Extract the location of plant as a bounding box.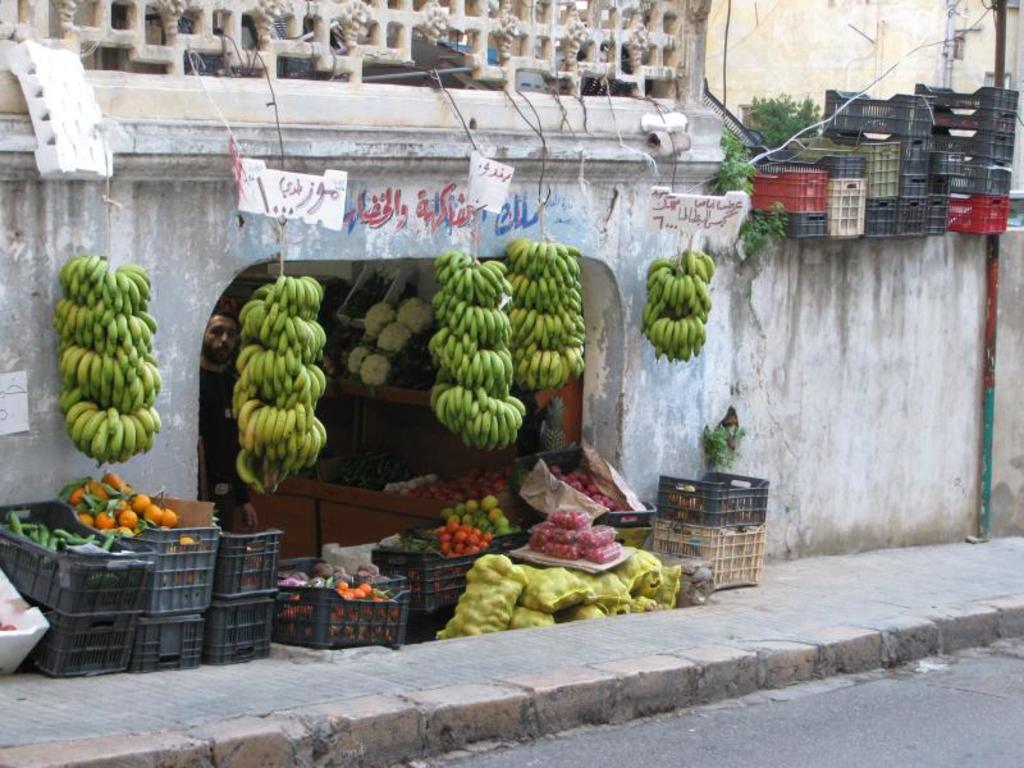
x1=741, y1=86, x2=820, y2=156.
